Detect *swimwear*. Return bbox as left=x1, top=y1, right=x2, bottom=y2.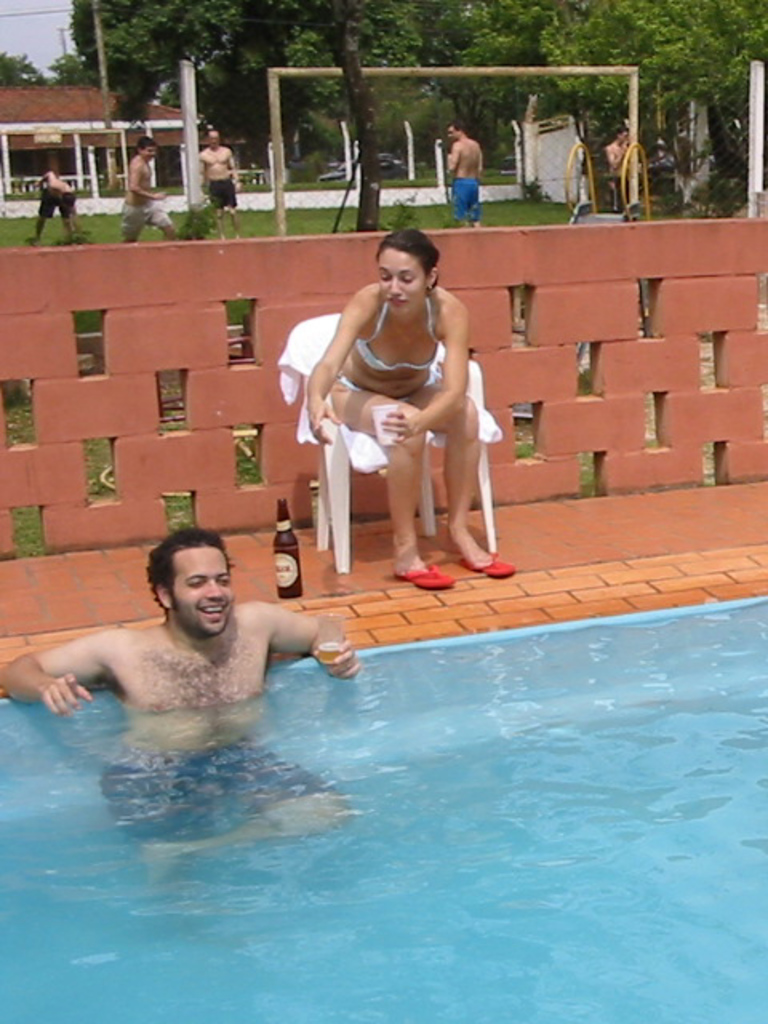
left=354, top=293, right=437, bottom=373.
